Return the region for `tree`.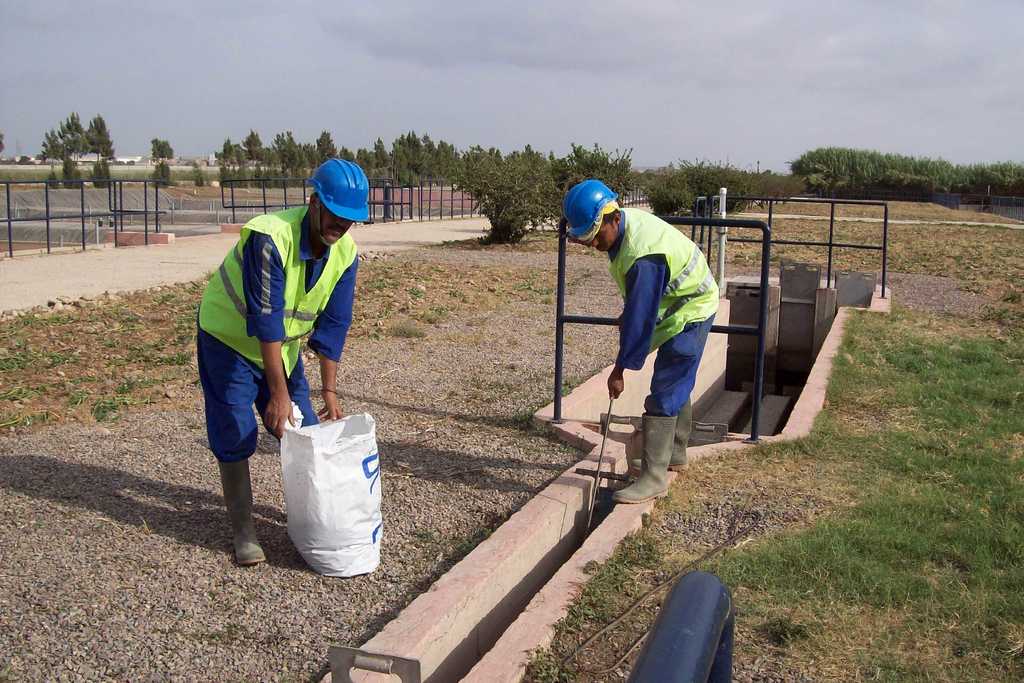
region(153, 164, 175, 186).
